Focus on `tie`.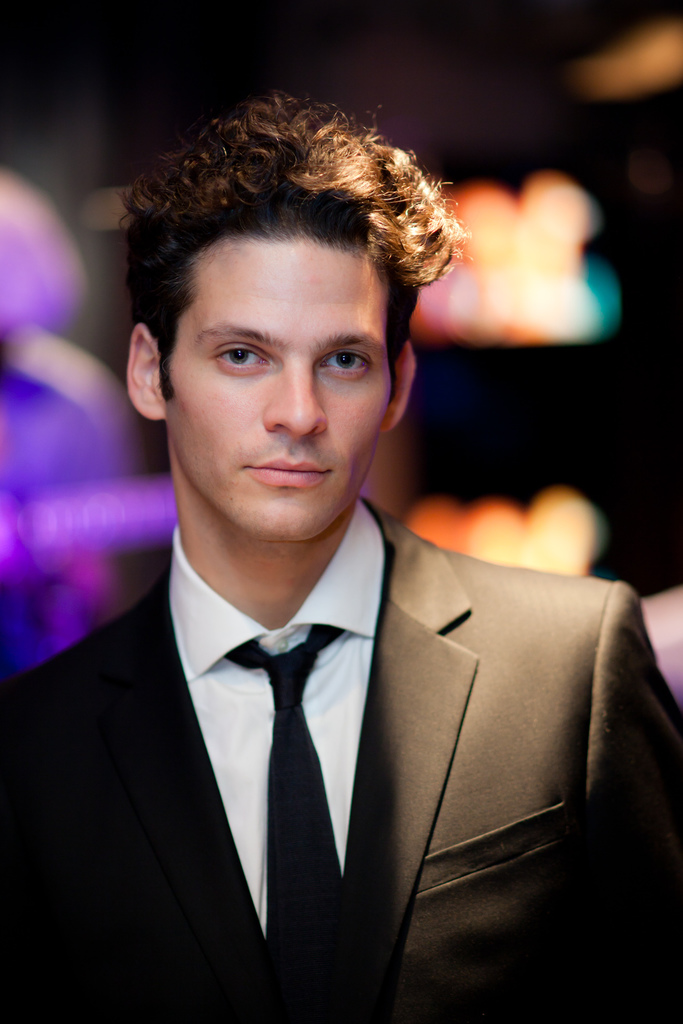
Focused at 225 623 366 1014.
